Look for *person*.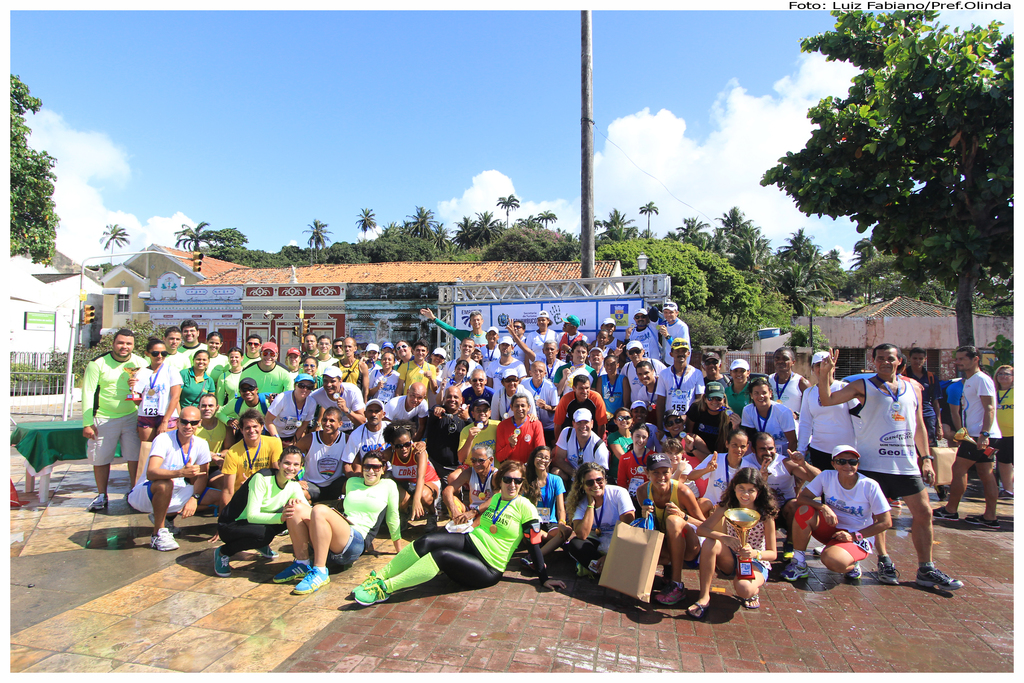
Found: 782/445/893/584.
